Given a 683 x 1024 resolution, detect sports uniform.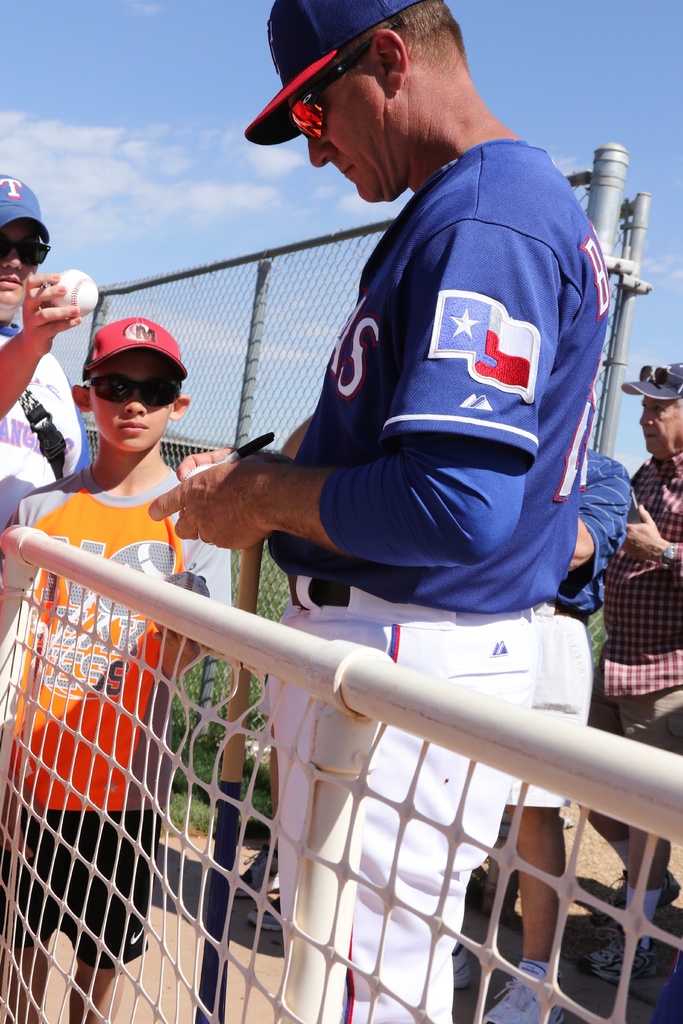
{"left": 246, "top": 0, "right": 611, "bottom": 1023}.
